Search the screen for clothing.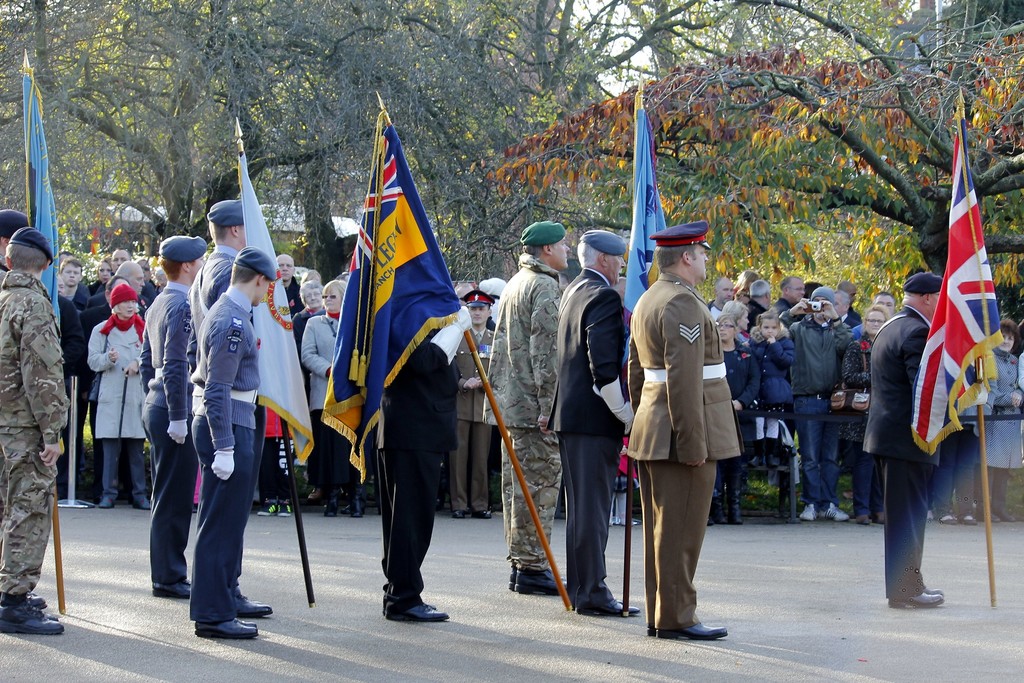
Found at 137, 284, 201, 583.
